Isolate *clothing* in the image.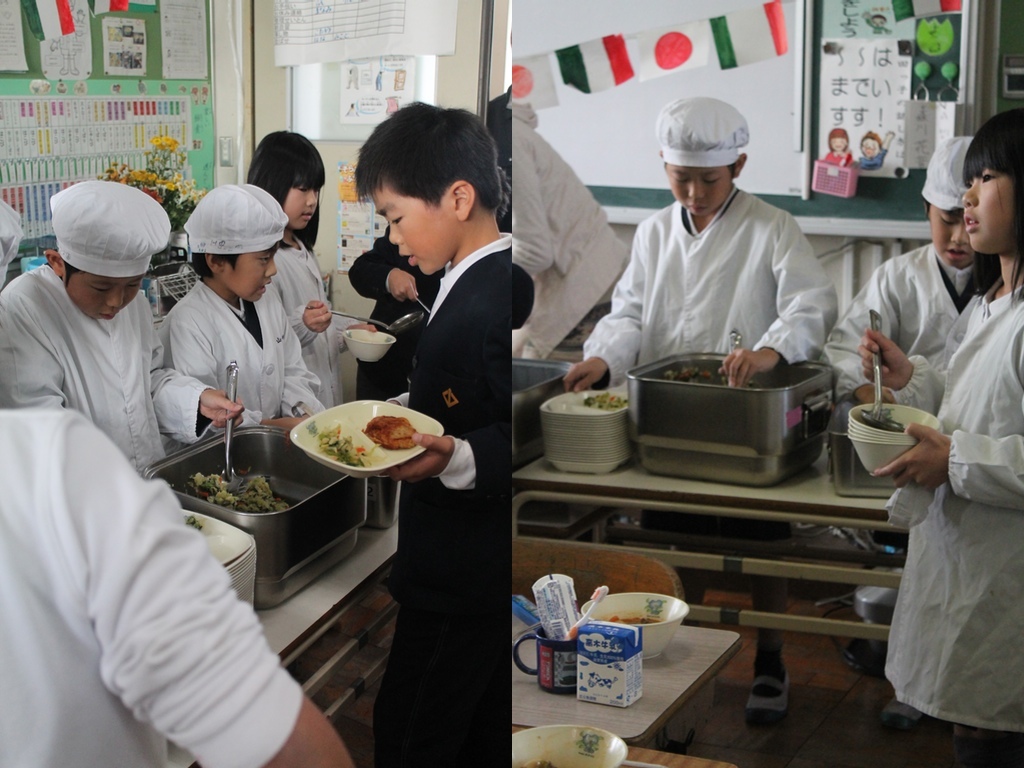
Isolated region: l=816, t=233, r=983, b=404.
